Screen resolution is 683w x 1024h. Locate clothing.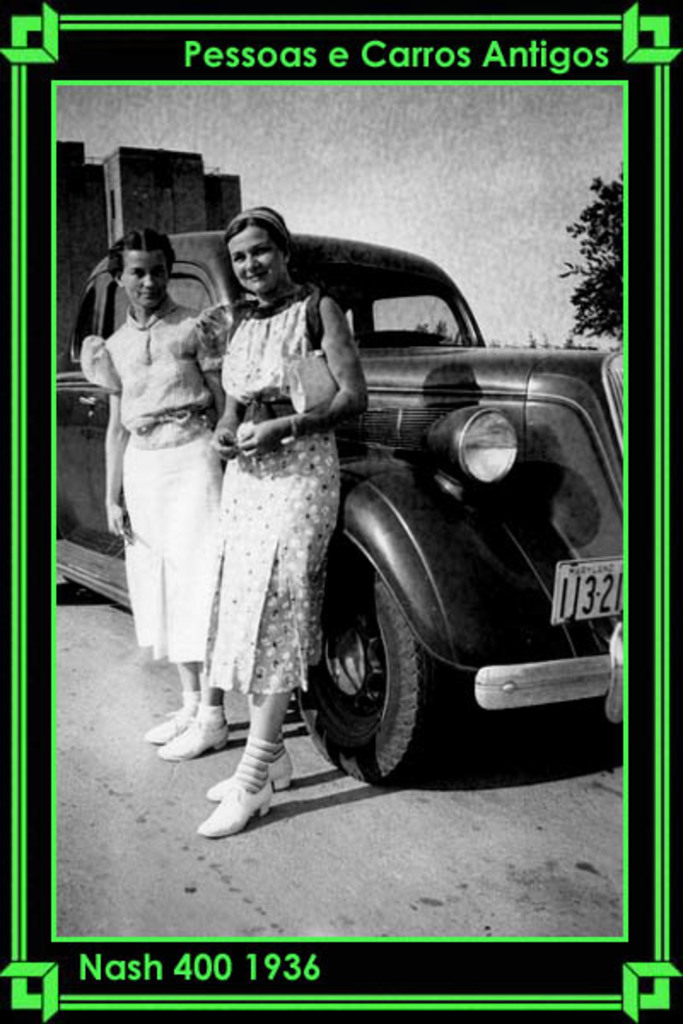
locate(181, 307, 364, 691).
